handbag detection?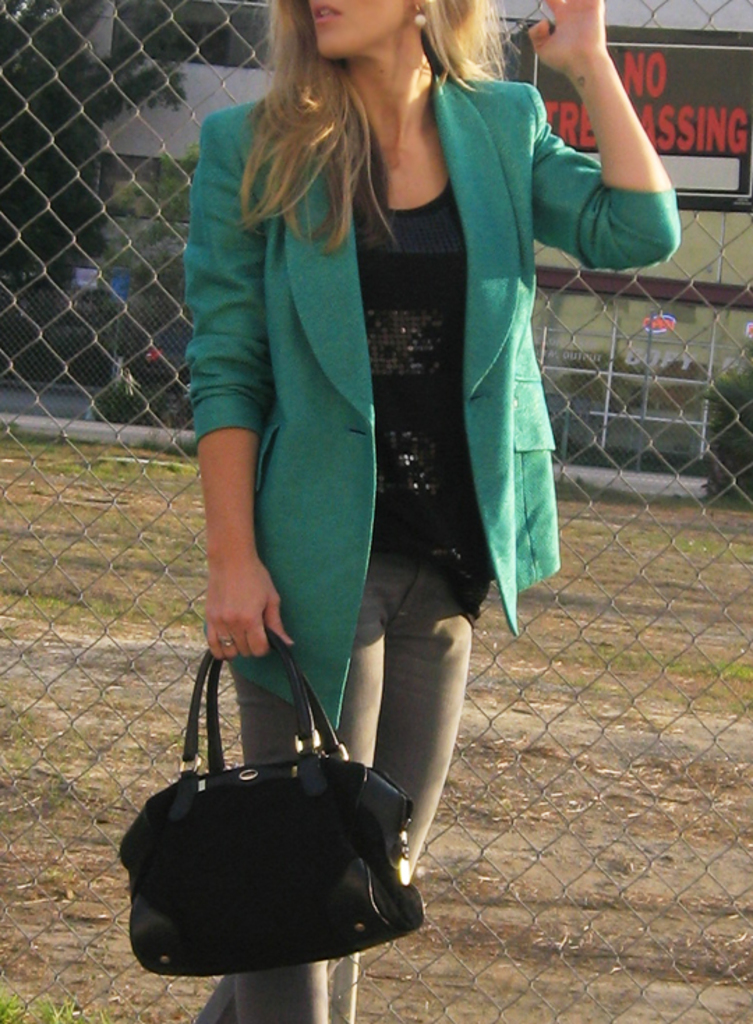
{"x1": 126, "y1": 628, "x2": 431, "y2": 977}
